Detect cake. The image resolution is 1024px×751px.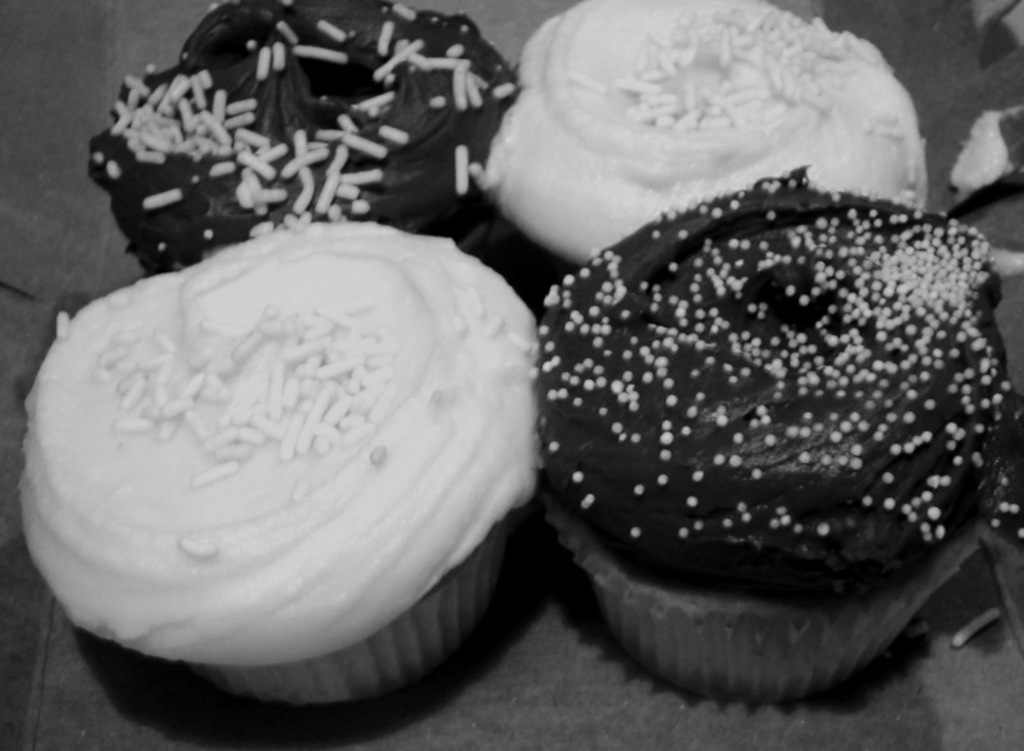
[10, 215, 525, 743].
